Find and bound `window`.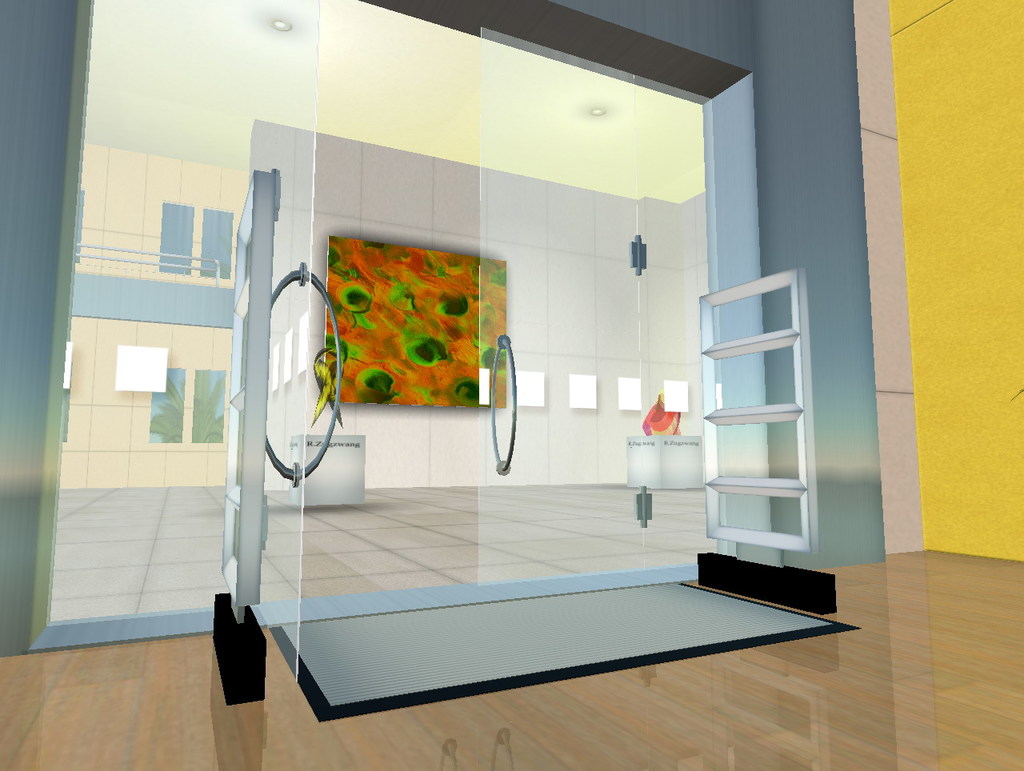
Bound: x1=72, y1=183, x2=83, y2=261.
